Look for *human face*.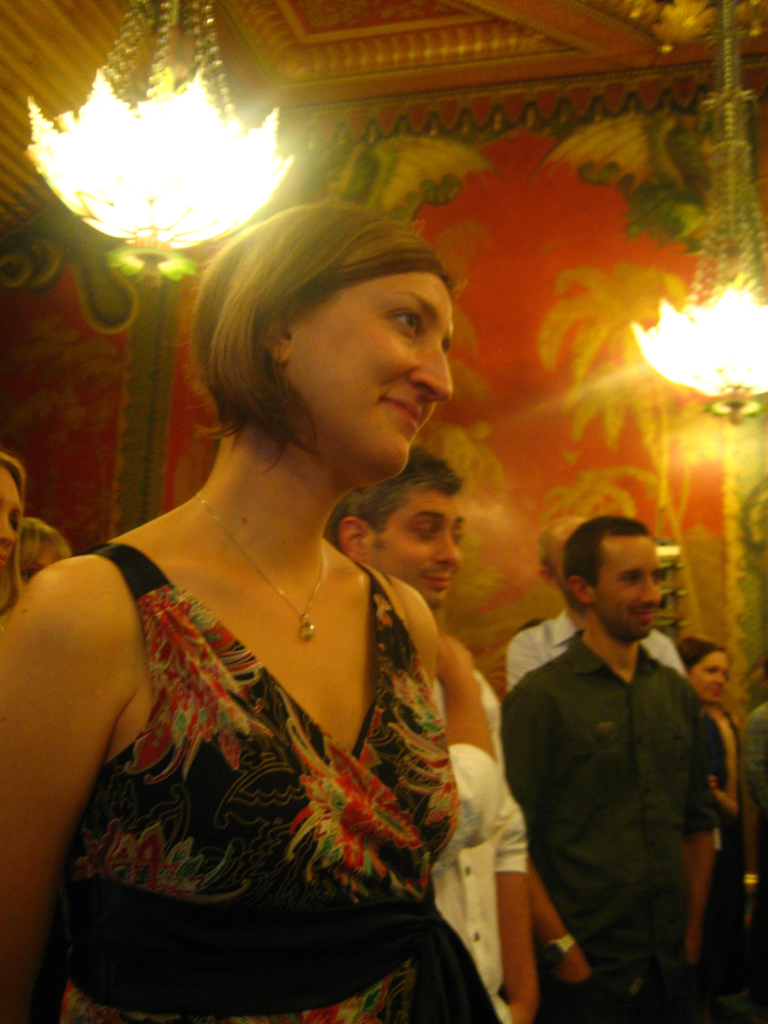
Found: {"x1": 24, "y1": 544, "x2": 72, "y2": 591}.
